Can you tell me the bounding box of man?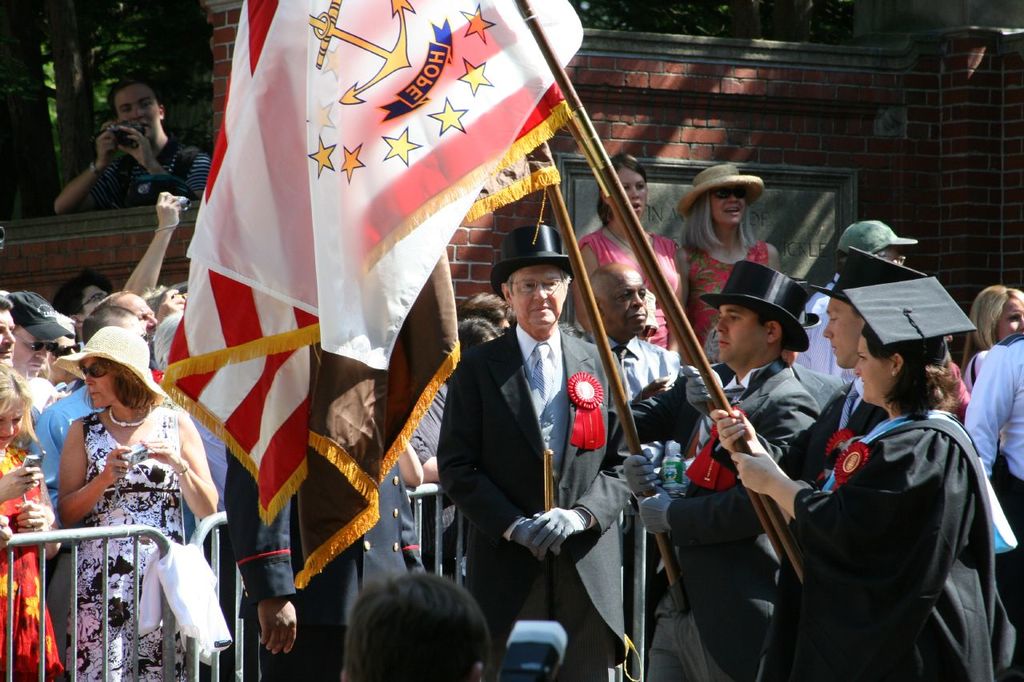
438:227:618:657.
